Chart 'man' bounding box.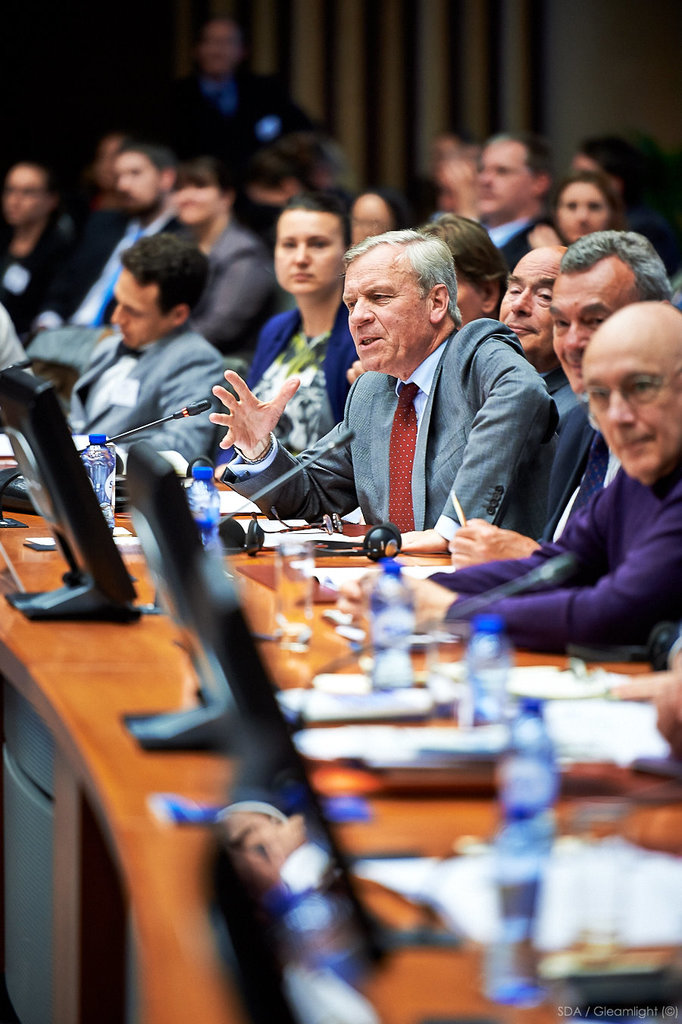
Charted: (207,223,562,553).
